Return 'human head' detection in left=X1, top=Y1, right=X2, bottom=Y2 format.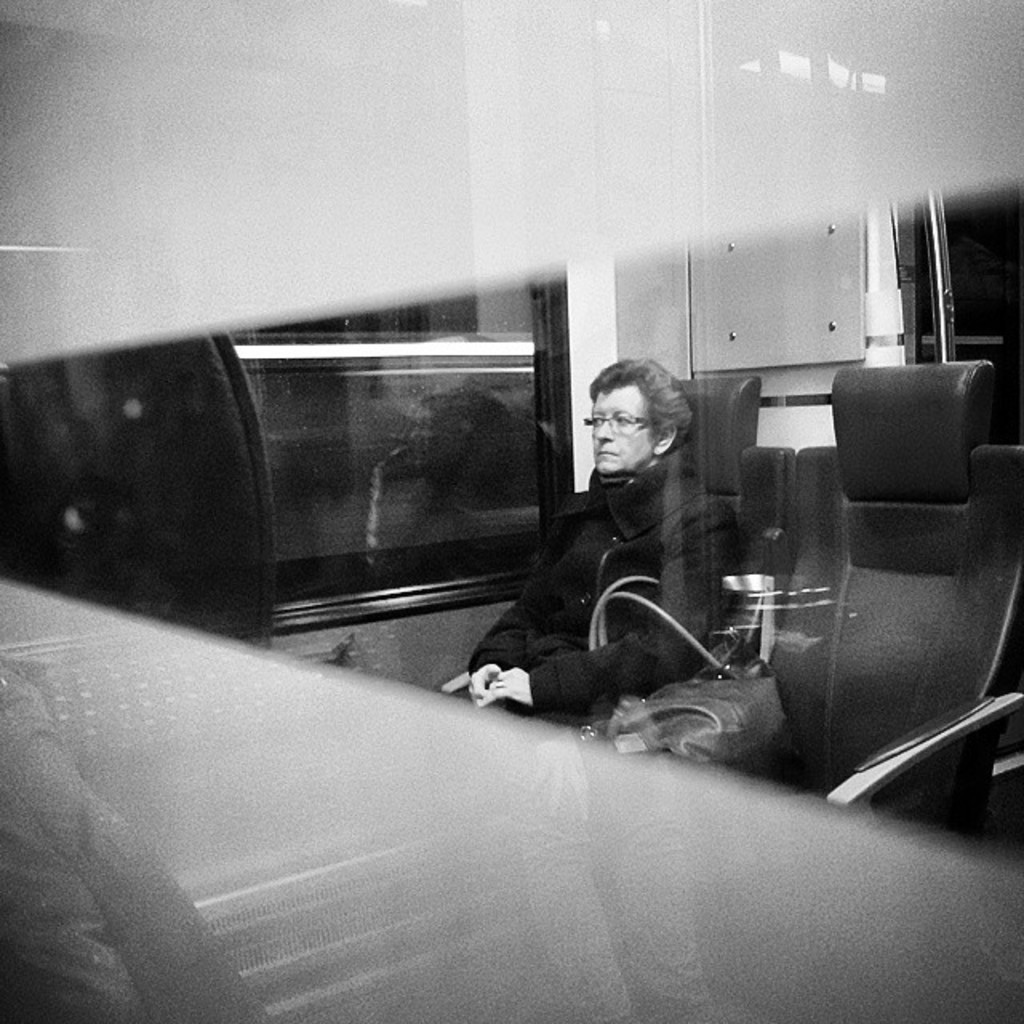
left=592, top=358, right=710, bottom=477.
